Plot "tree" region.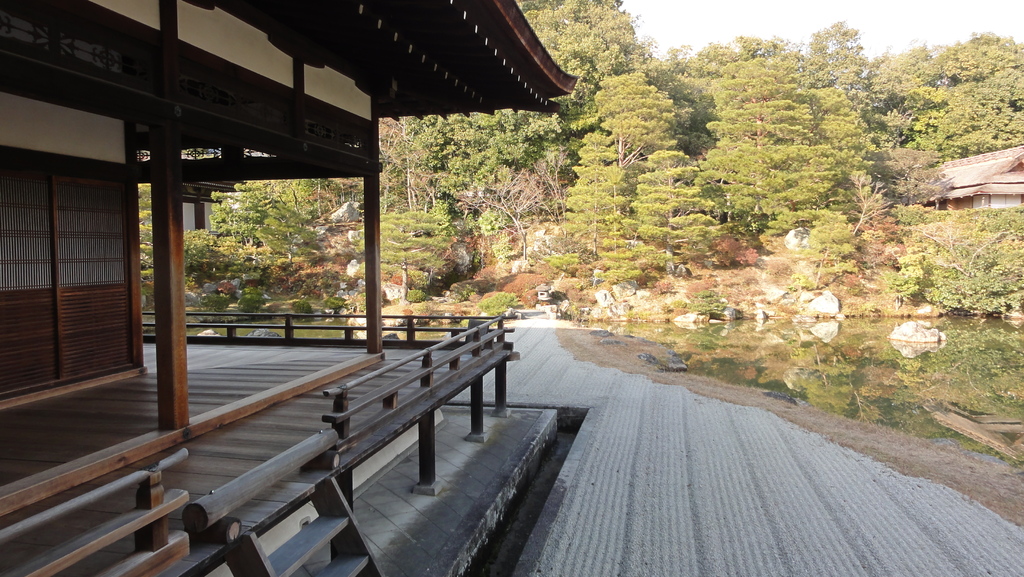
Plotted at BBox(694, 56, 829, 223).
